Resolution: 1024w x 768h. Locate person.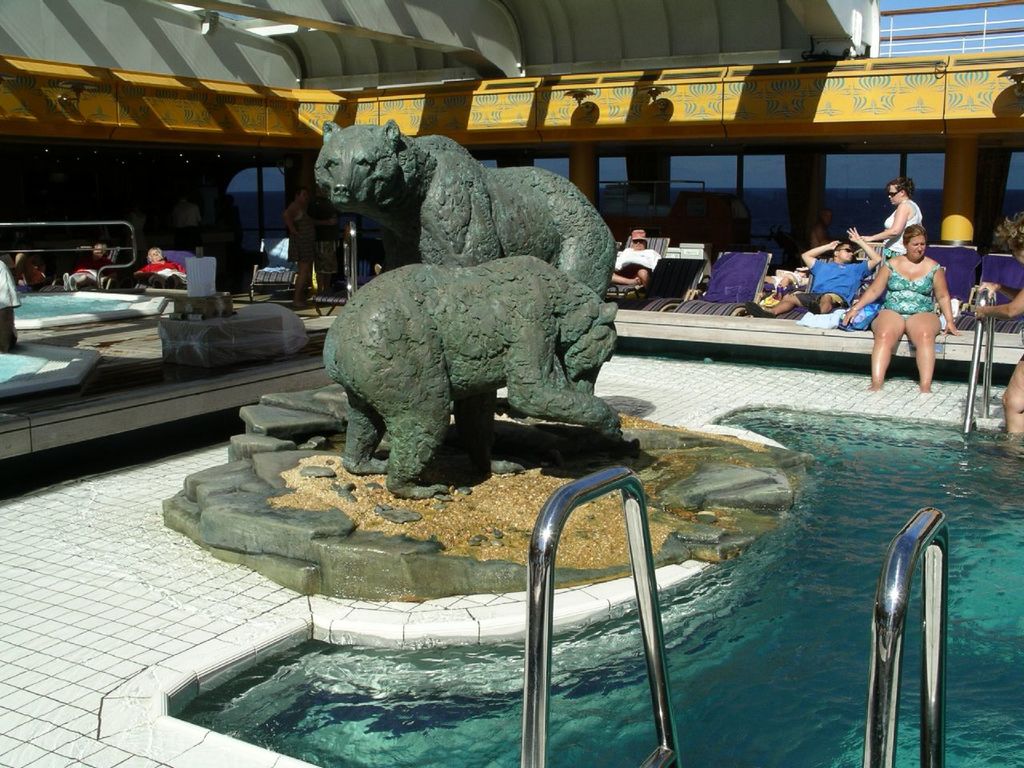
{"left": 10, "top": 252, "right": 50, "bottom": 289}.
